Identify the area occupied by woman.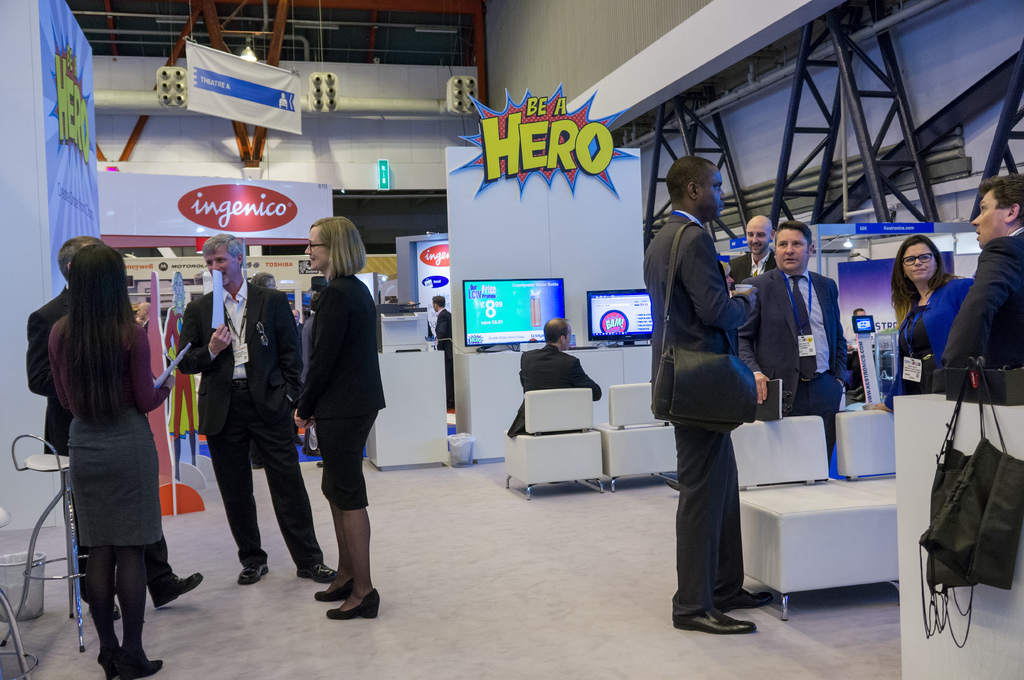
Area: (x1=285, y1=216, x2=390, y2=621).
